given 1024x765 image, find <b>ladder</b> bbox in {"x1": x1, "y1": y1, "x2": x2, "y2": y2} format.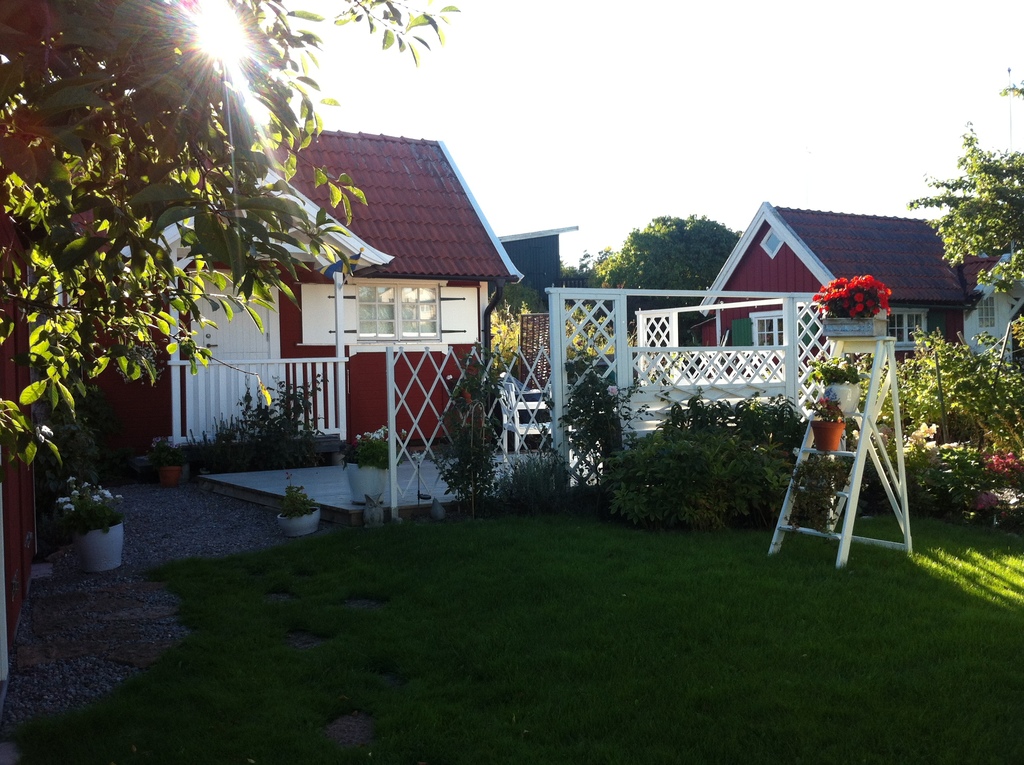
{"x1": 763, "y1": 335, "x2": 911, "y2": 577}.
